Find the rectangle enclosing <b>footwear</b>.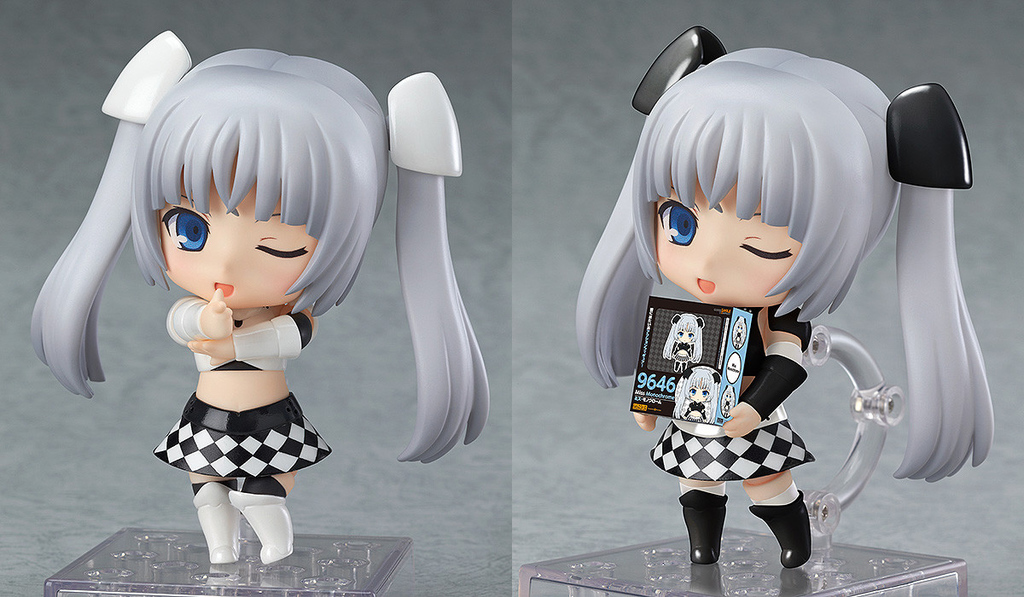
(x1=678, y1=488, x2=728, y2=564).
